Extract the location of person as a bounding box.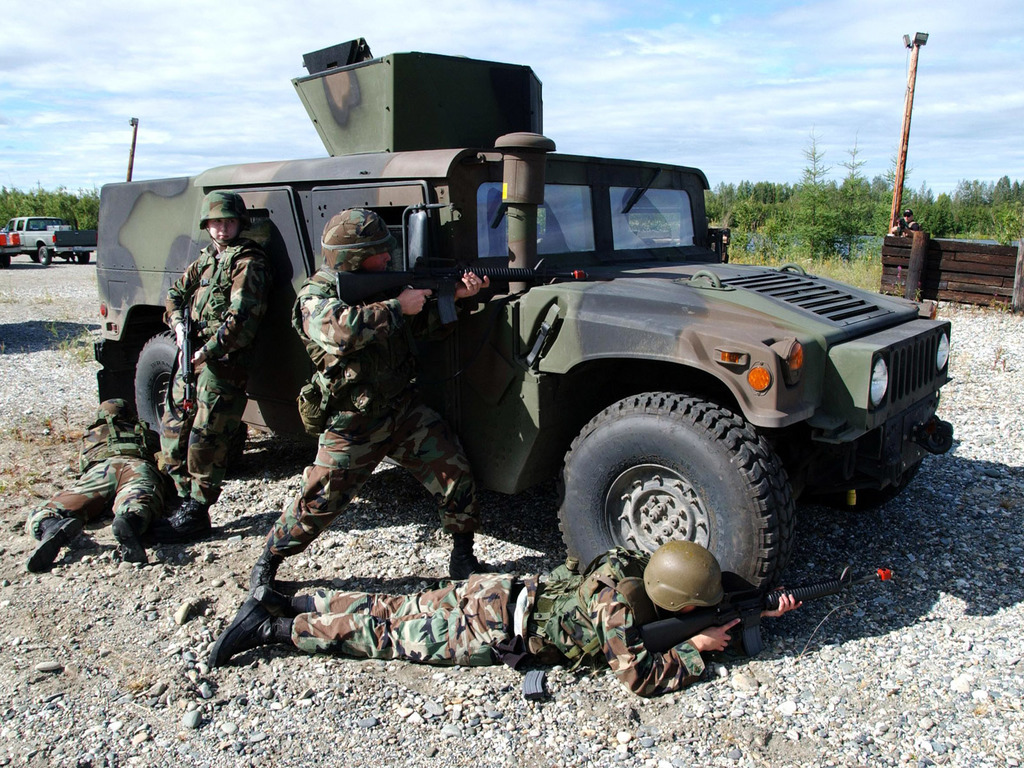
pyautogui.locateOnScreen(175, 184, 289, 507).
